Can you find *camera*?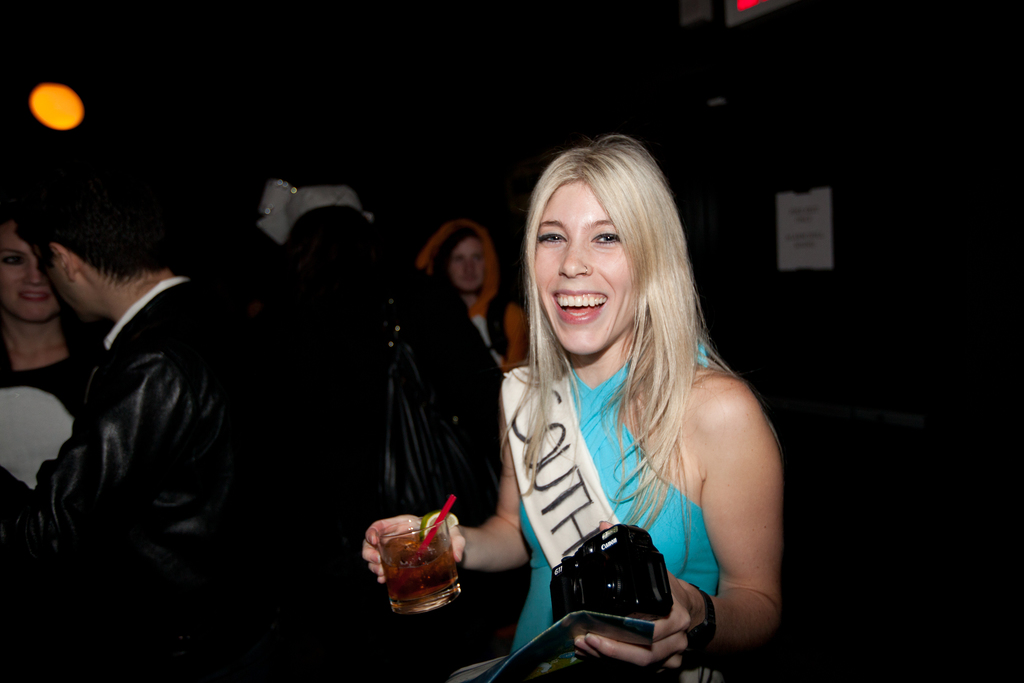
Yes, bounding box: {"left": 548, "top": 511, "right": 662, "bottom": 639}.
